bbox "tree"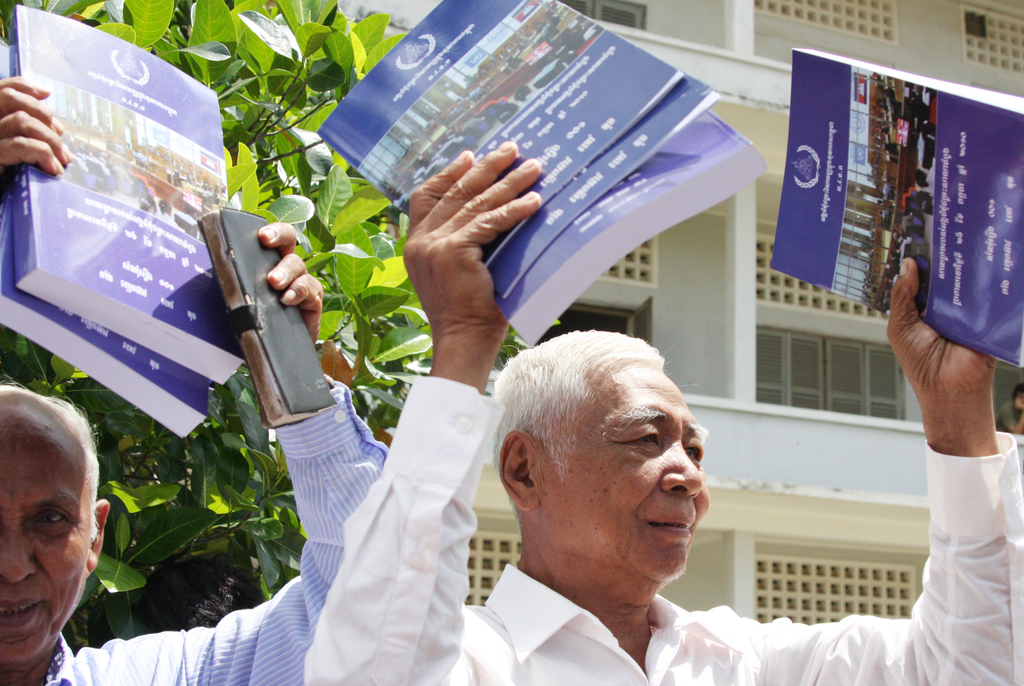
<bbox>0, 0, 561, 655</bbox>
